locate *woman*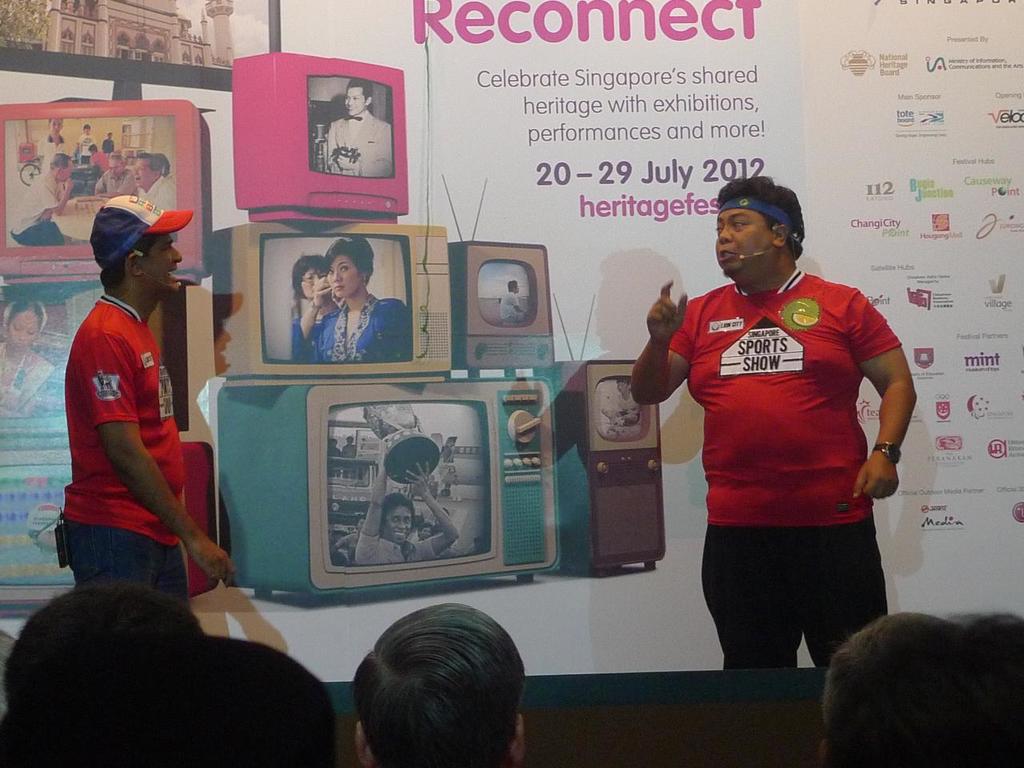
0/301/59/414
